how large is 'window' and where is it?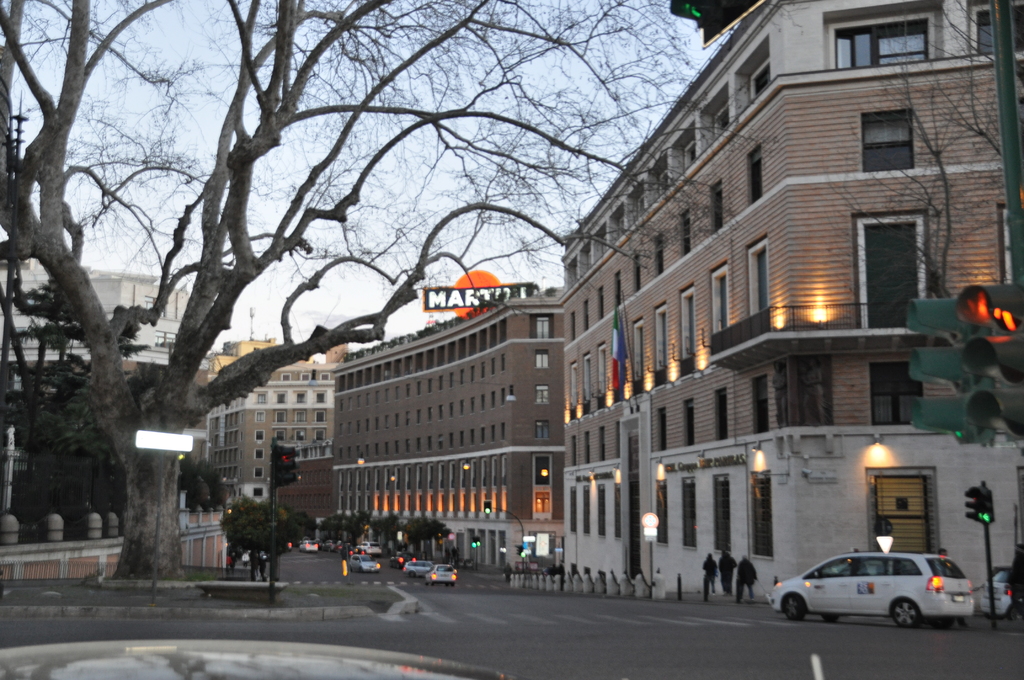
Bounding box: <bbox>609, 214, 623, 250</bbox>.
